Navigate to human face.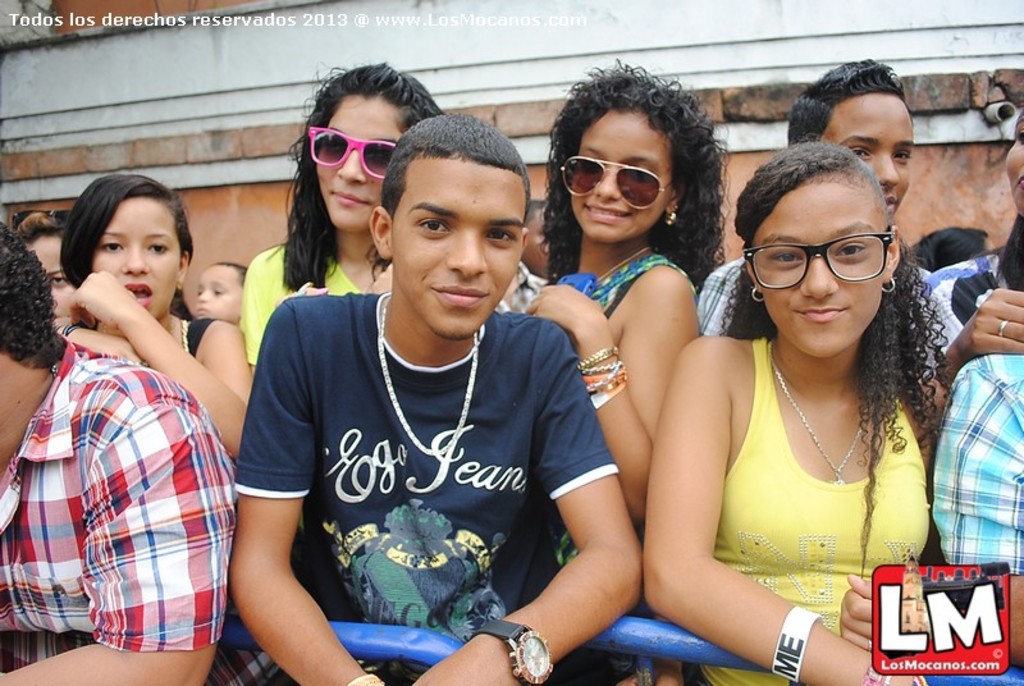
Navigation target: bbox=[90, 196, 180, 320].
